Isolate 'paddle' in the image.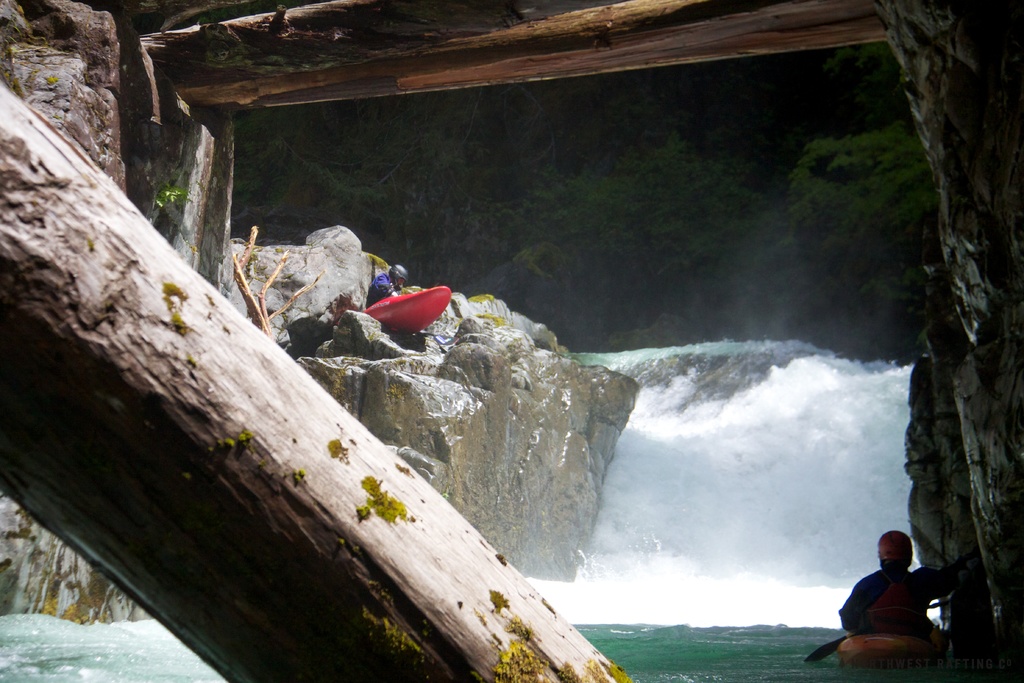
Isolated region: locate(804, 579, 976, 667).
